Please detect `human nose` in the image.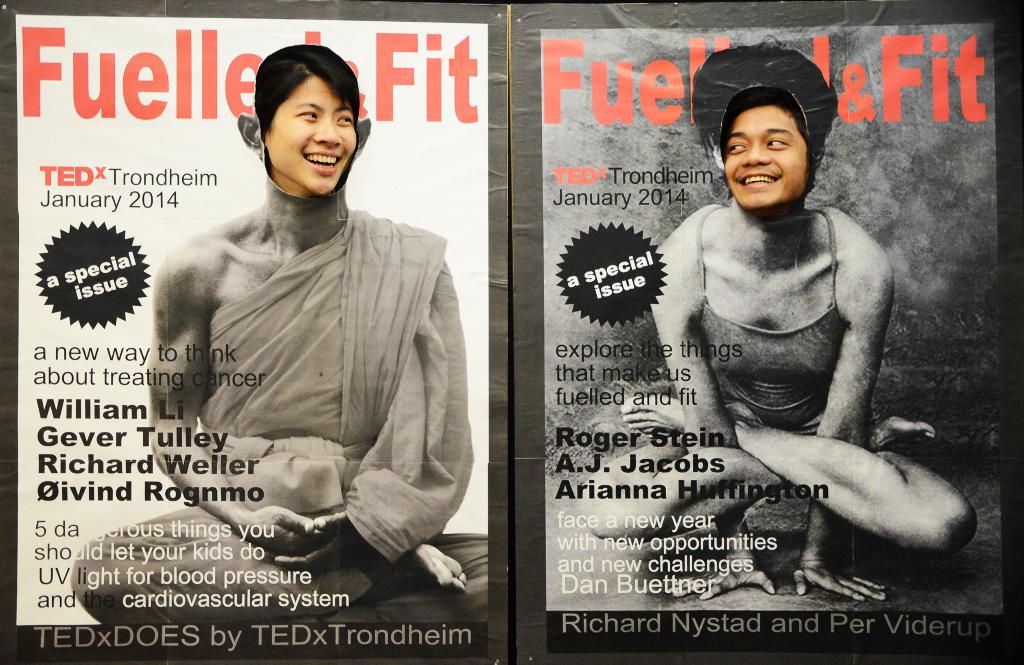
741, 145, 772, 165.
